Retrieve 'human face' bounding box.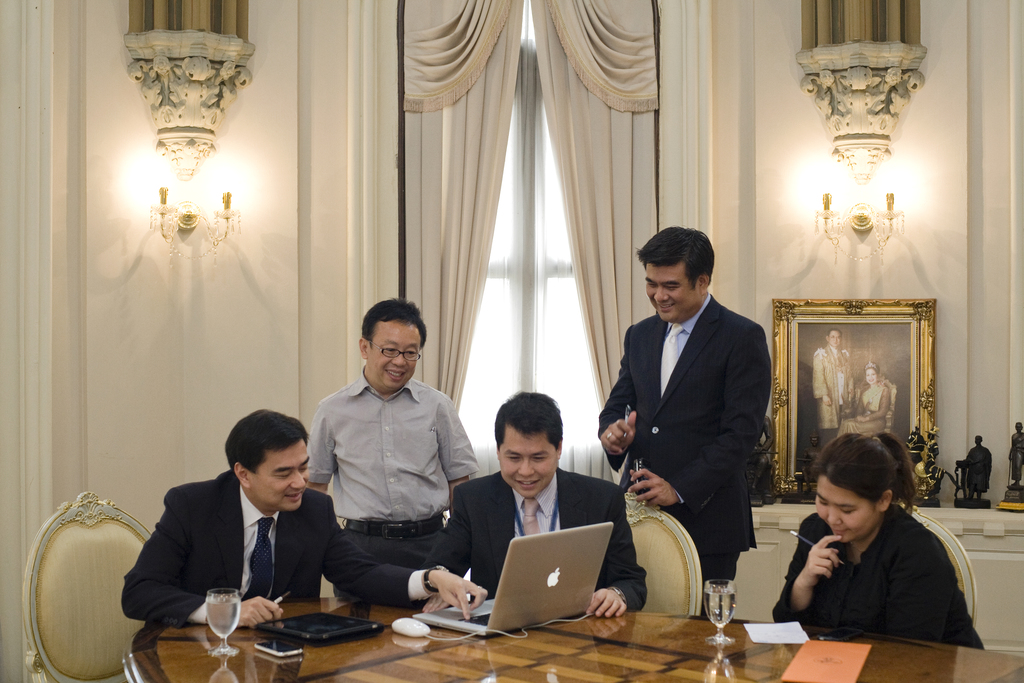
Bounding box: l=1014, t=422, r=1023, b=434.
